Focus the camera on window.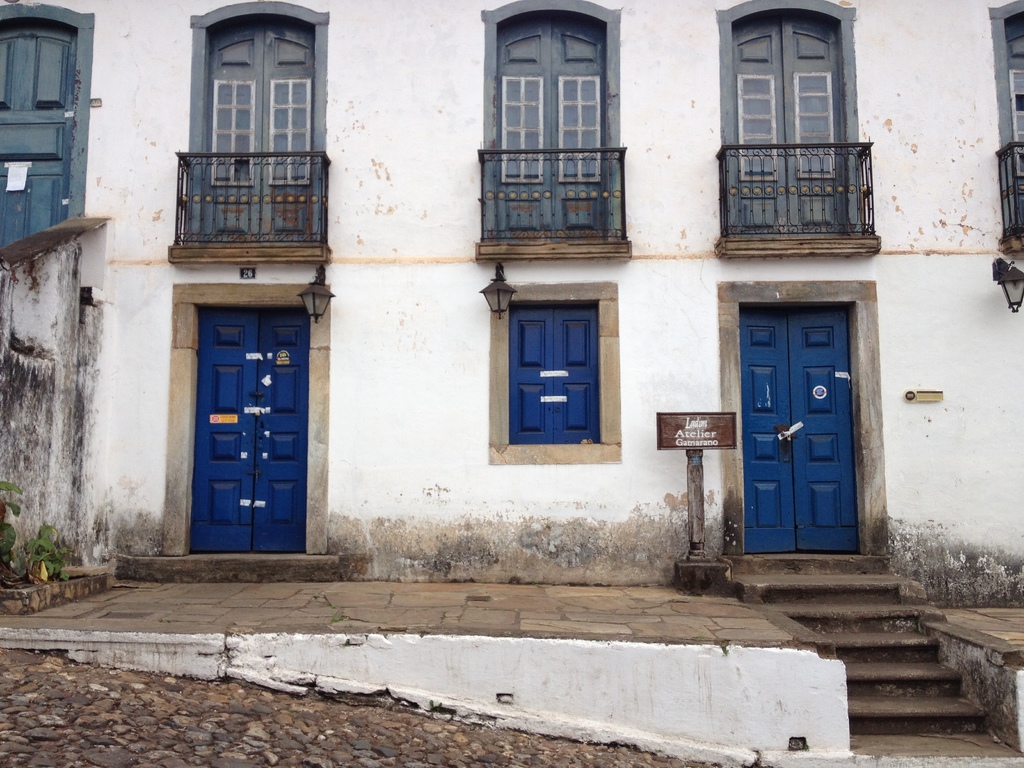
Focus region: (left=1002, top=11, right=1022, bottom=225).
